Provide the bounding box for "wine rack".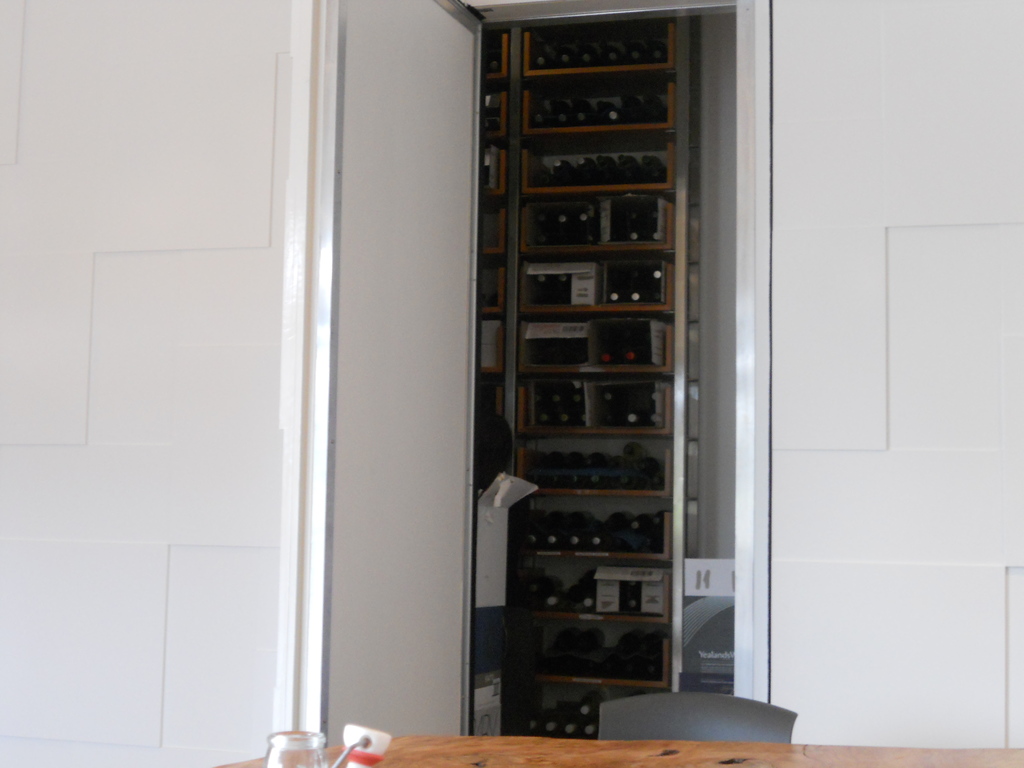
box=[514, 318, 674, 381].
